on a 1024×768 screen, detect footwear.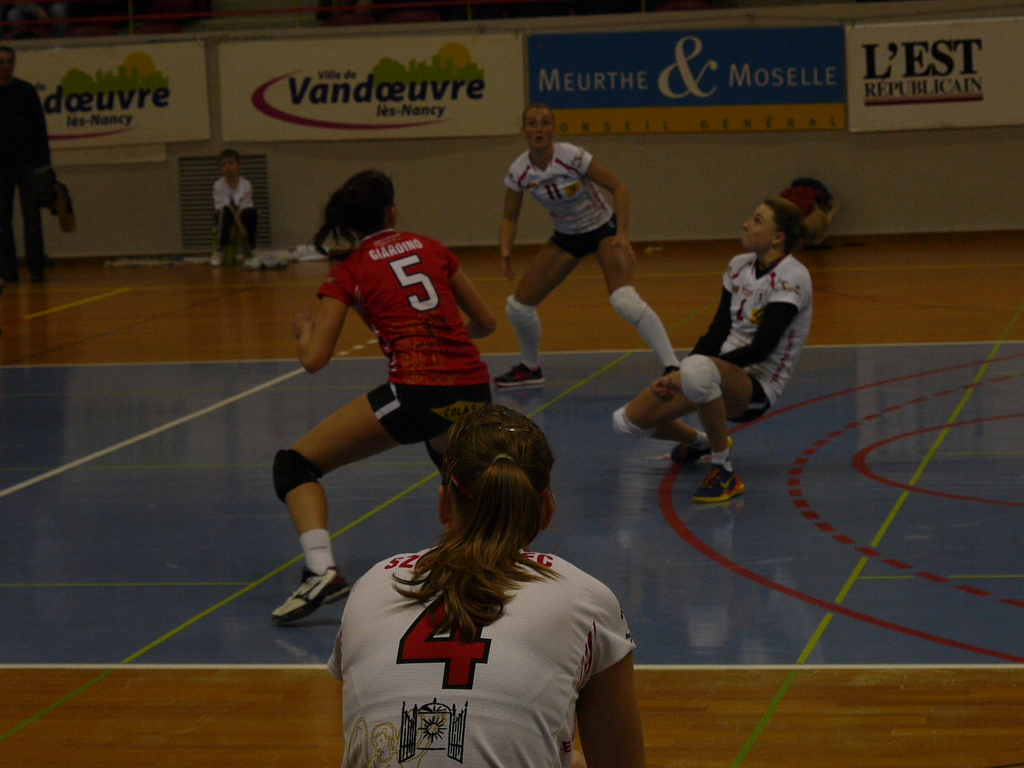
{"left": 273, "top": 550, "right": 339, "bottom": 642}.
